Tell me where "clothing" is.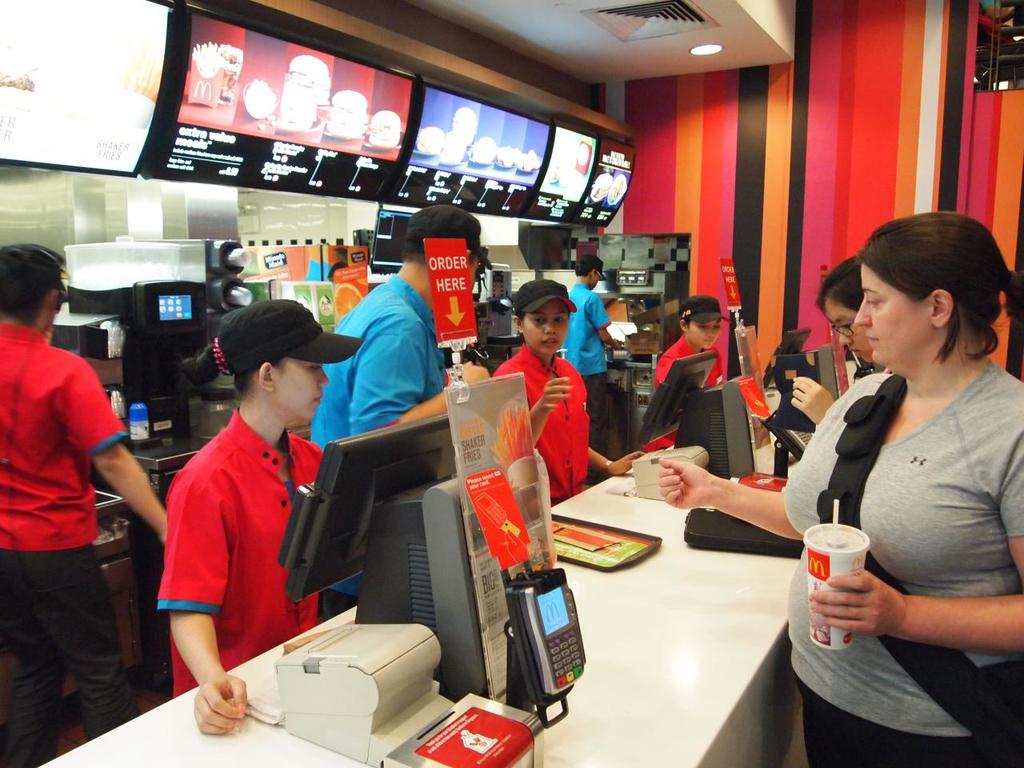
"clothing" is at rect(557, 278, 615, 458).
